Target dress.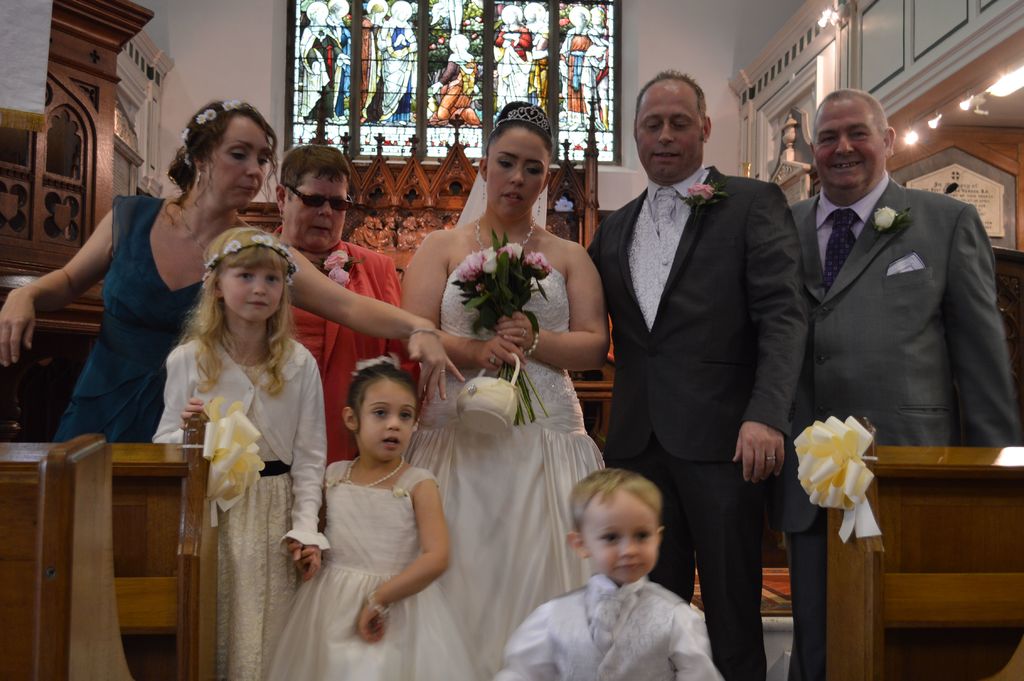
Target region: Rect(265, 458, 488, 680).
